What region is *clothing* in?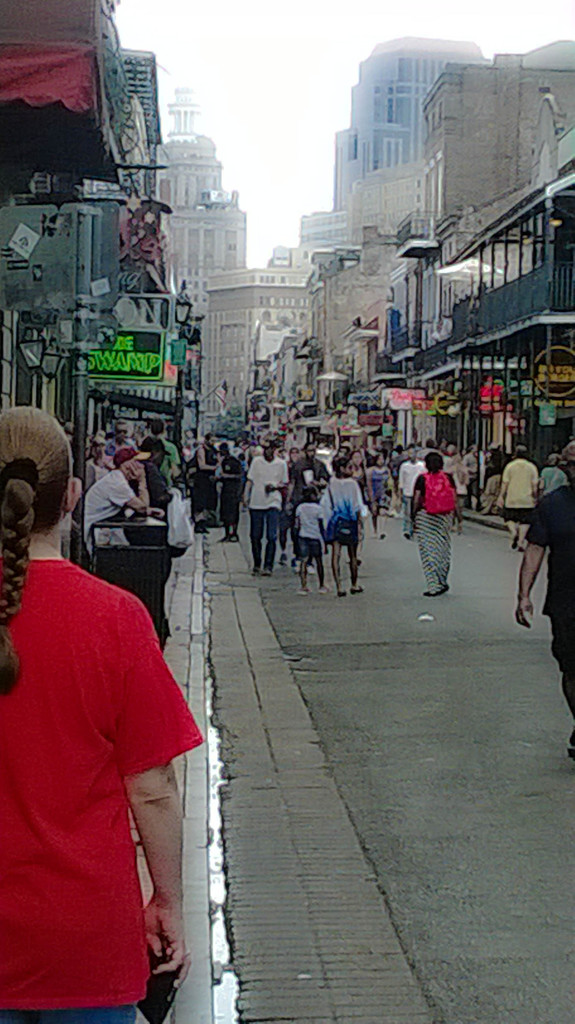
rect(221, 452, 235, 519).
